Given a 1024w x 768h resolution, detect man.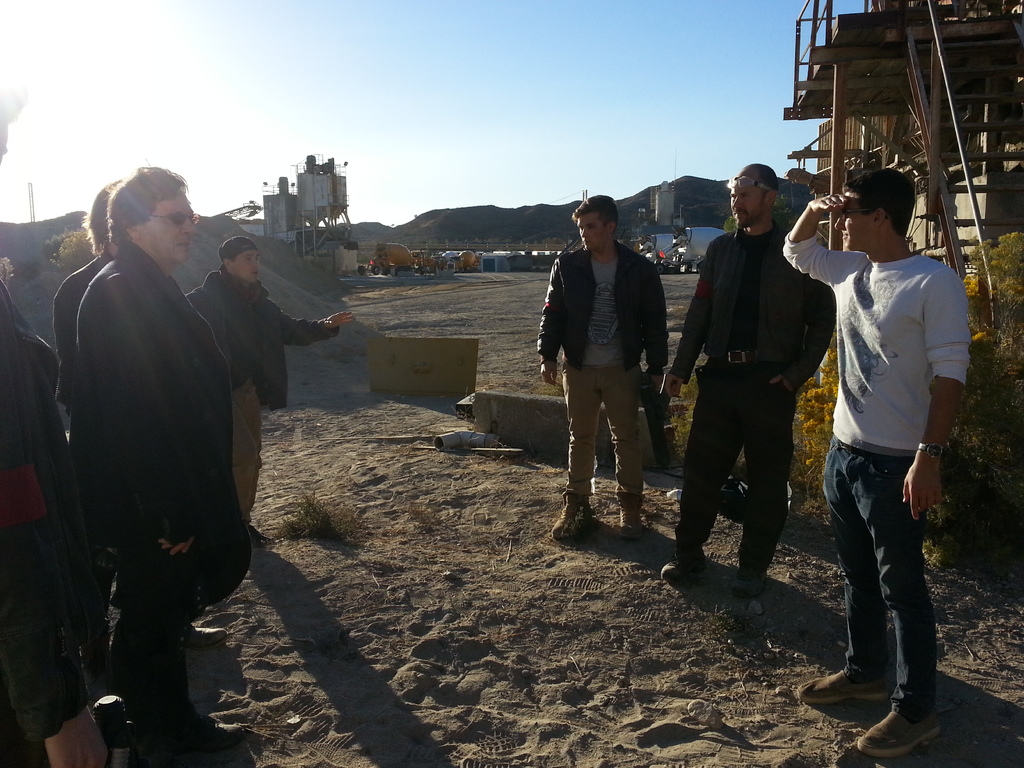
<box>71,160,259,754</box>.
